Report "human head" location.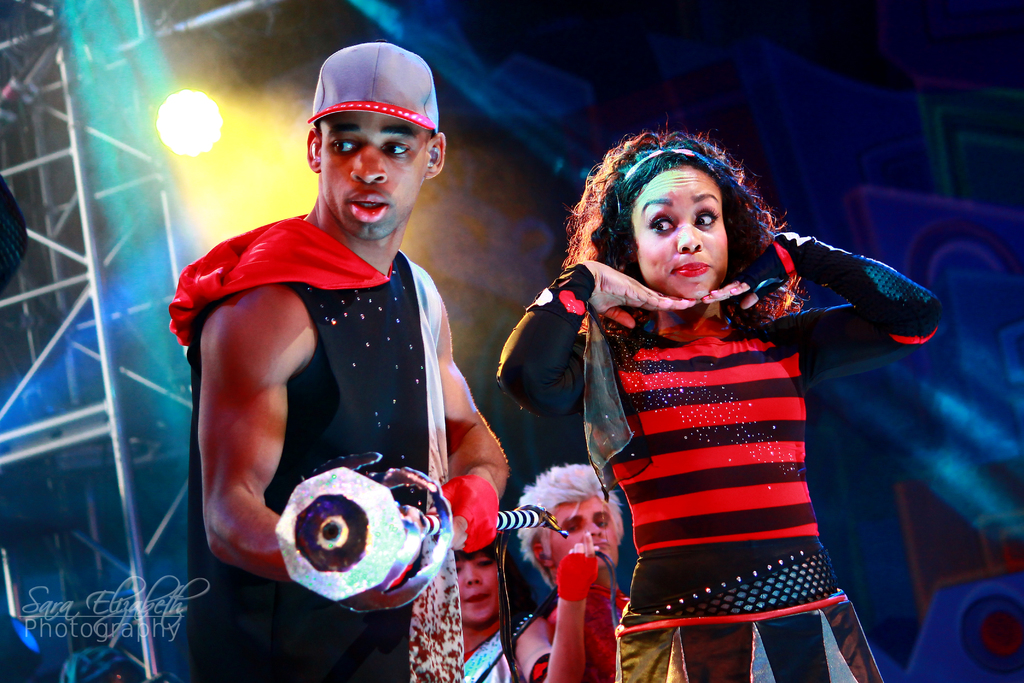
Report: 455 536 504 630.
